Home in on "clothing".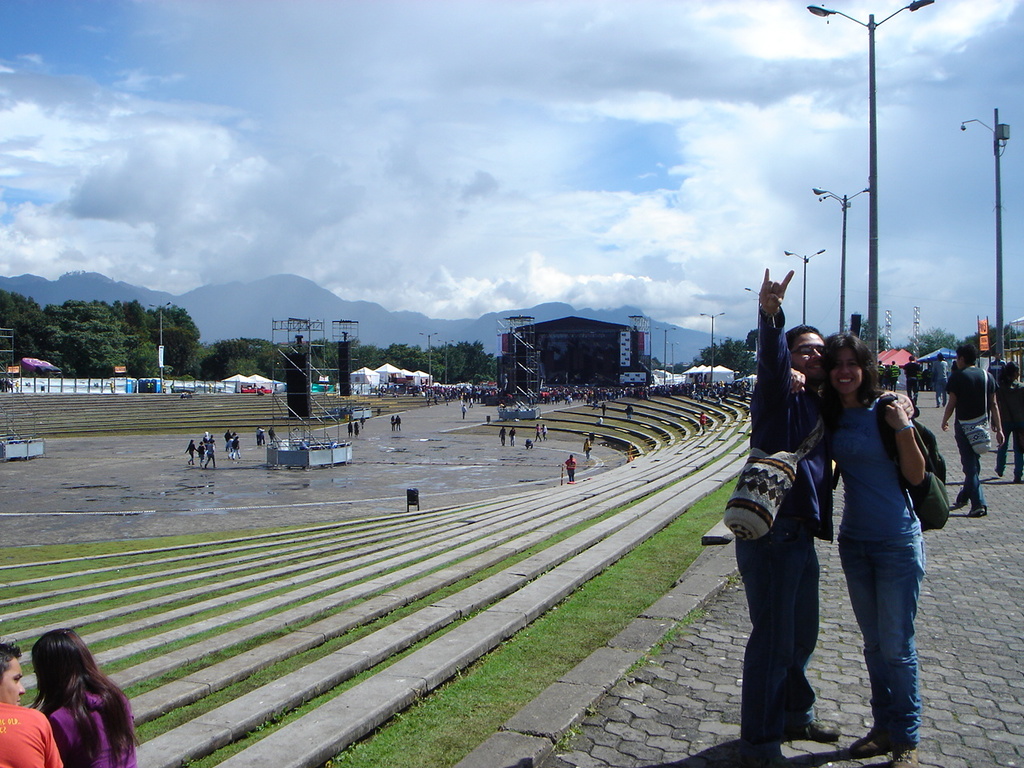
Homed in at [803,355,937,690].
